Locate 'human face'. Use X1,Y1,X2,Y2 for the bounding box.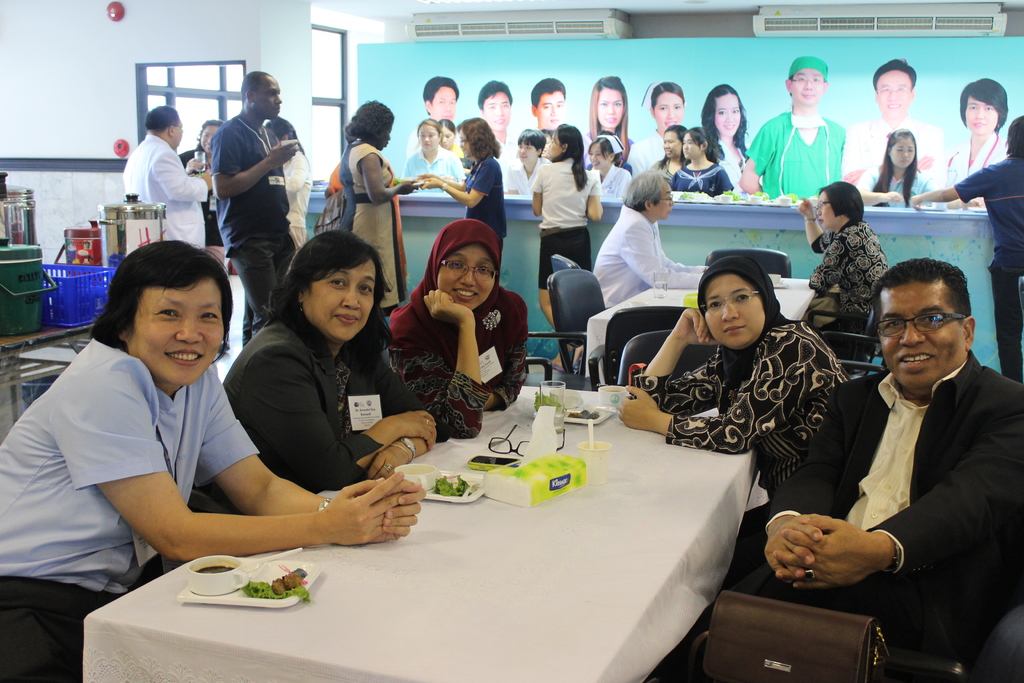
678,133,700,158.
